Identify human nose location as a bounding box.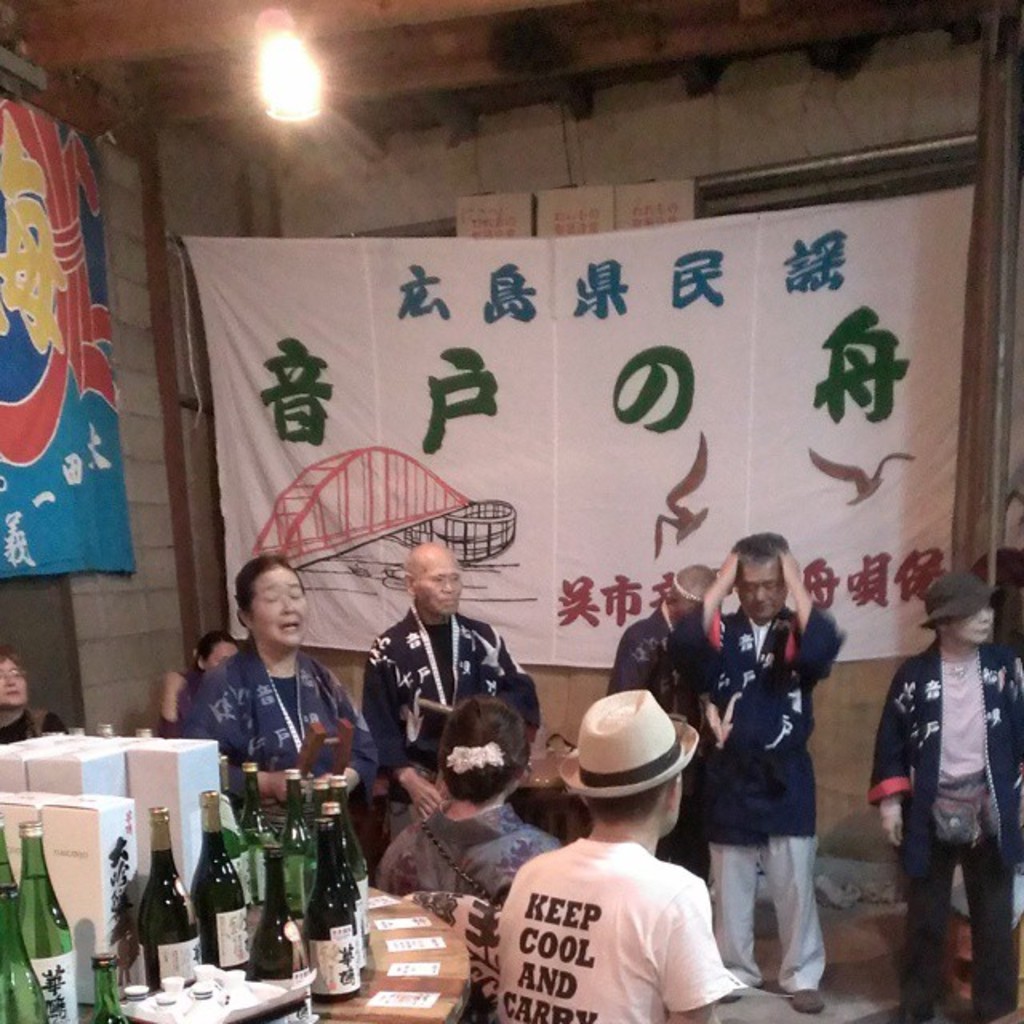
[left=443, top=579, right=453, bottom=594].
